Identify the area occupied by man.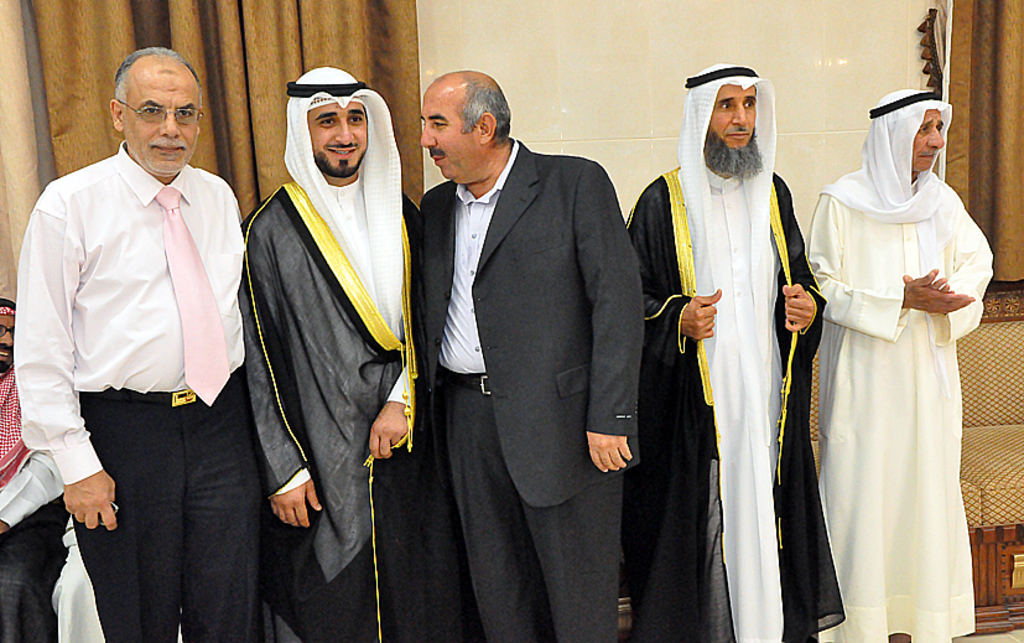
Area: box(236, 63, 419, 642).
